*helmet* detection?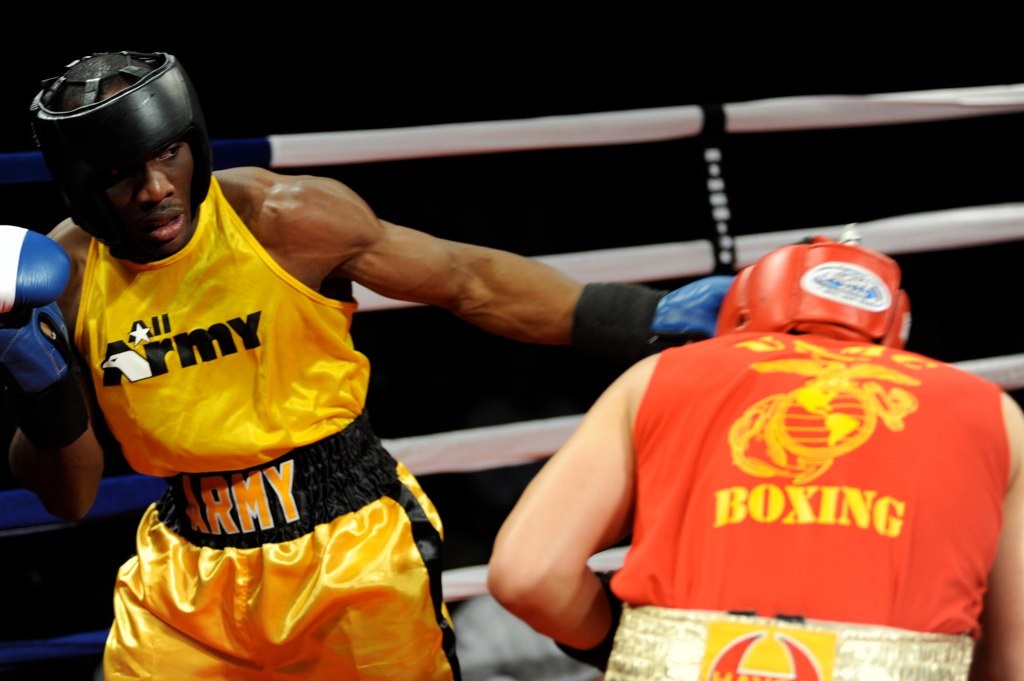
select_region(714, 237, 922, 341)
